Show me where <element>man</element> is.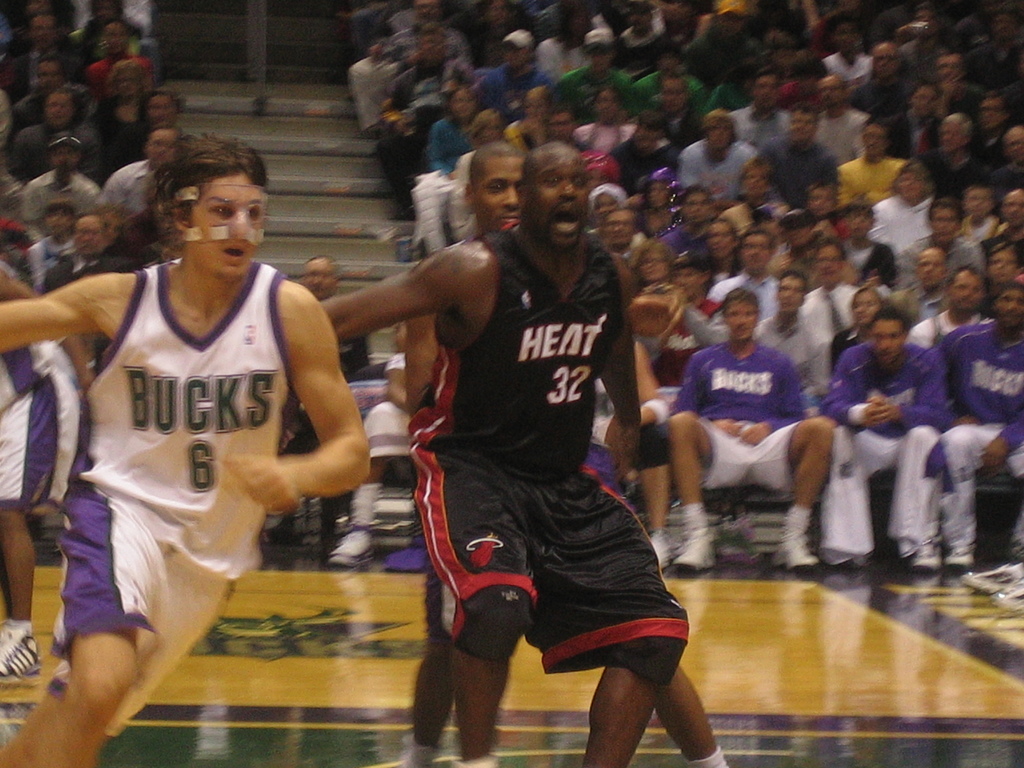
<element>man</element> is at box=[22, 197, 95, 273].
